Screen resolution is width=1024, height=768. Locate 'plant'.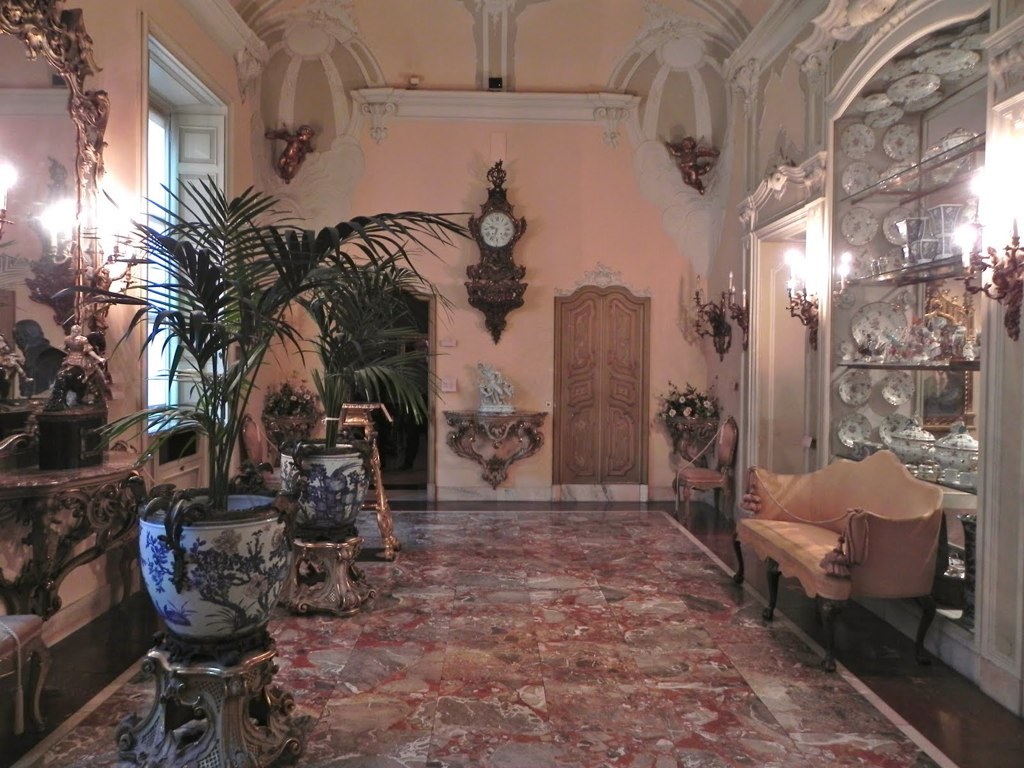
<bbox>656, 376, 719, 427</bbox>.
